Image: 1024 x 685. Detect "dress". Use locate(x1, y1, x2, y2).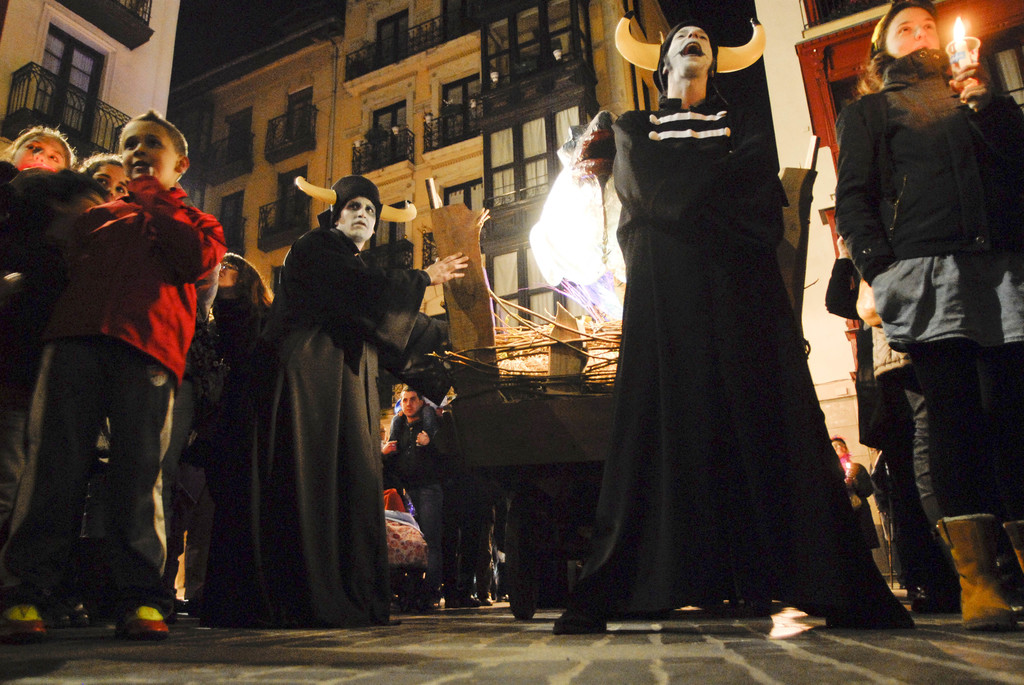
locate(597, 70, 858, 633).
